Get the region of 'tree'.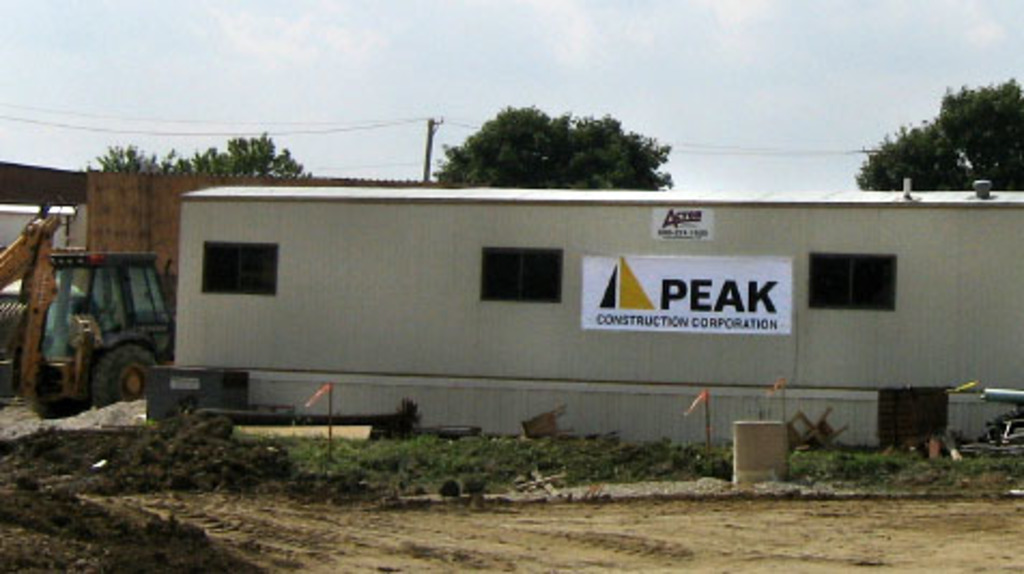
x1=938 y1=75 x2=1022 y2=193.
